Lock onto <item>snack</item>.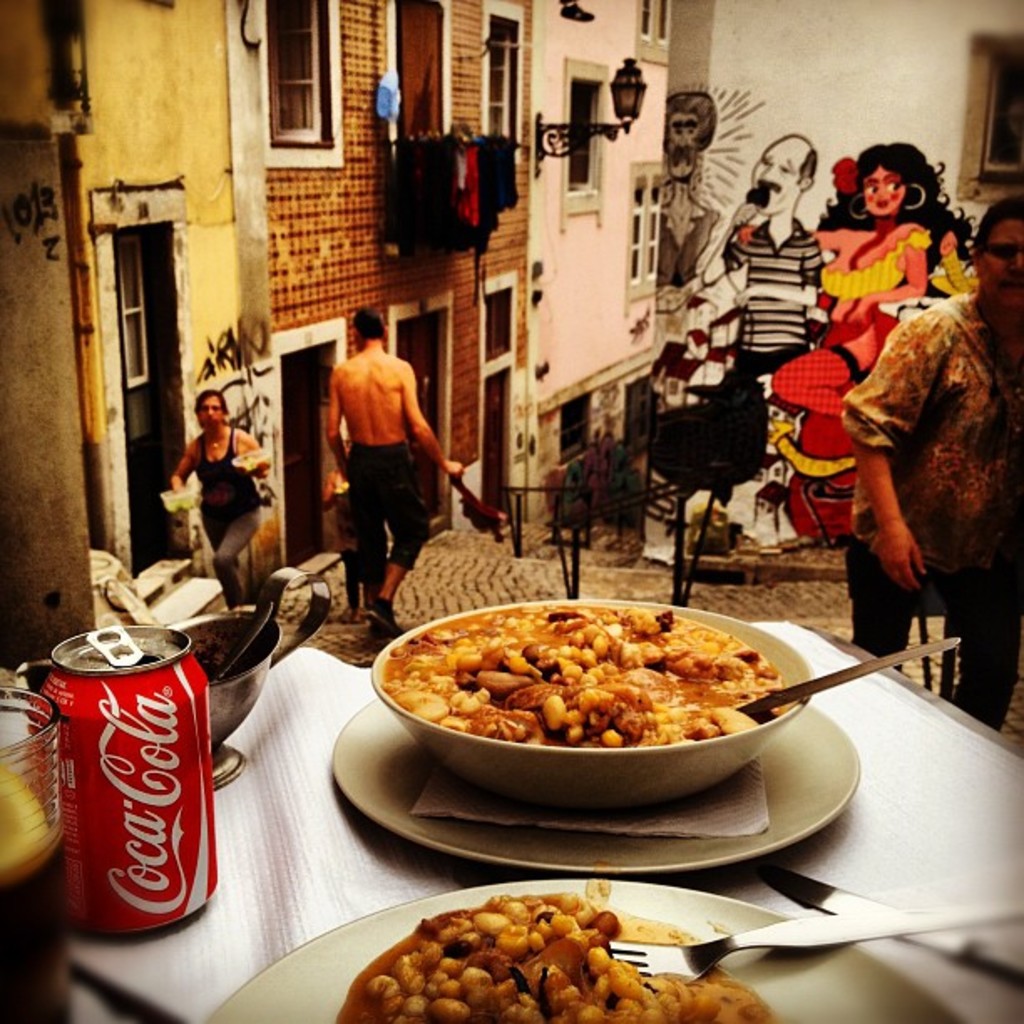
Locked: x1=388 y1=614 x2=805 y2=837.
